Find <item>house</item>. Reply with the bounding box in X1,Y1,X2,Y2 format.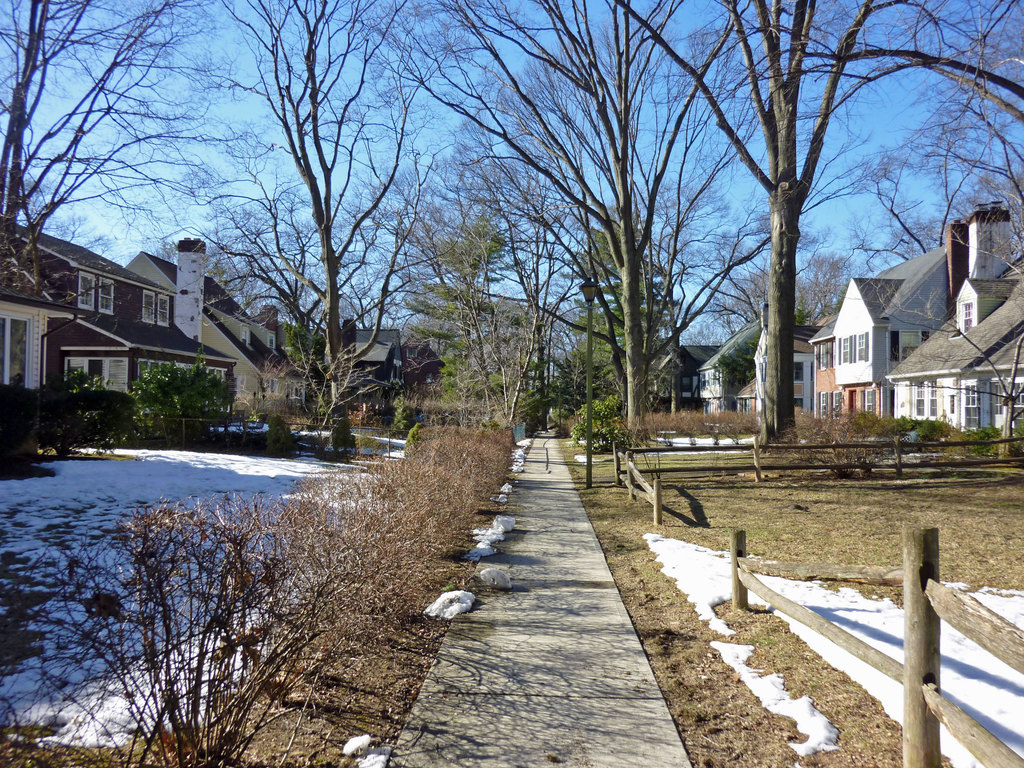
355,332,390,421.
